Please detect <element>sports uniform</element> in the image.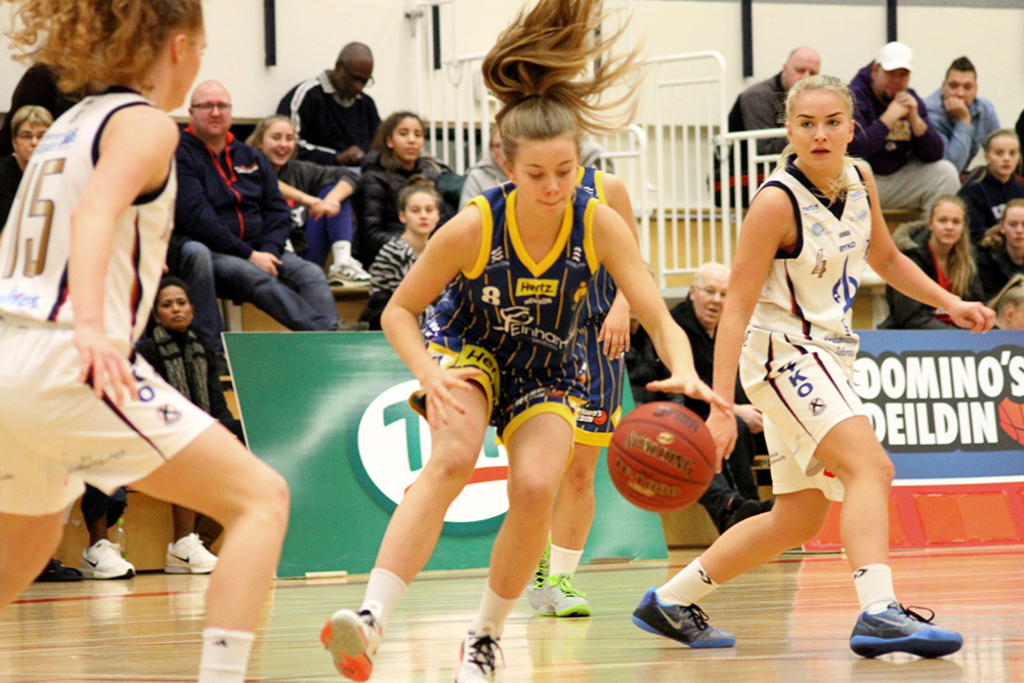
[left=418, top=172, right=586, bottom=436].
